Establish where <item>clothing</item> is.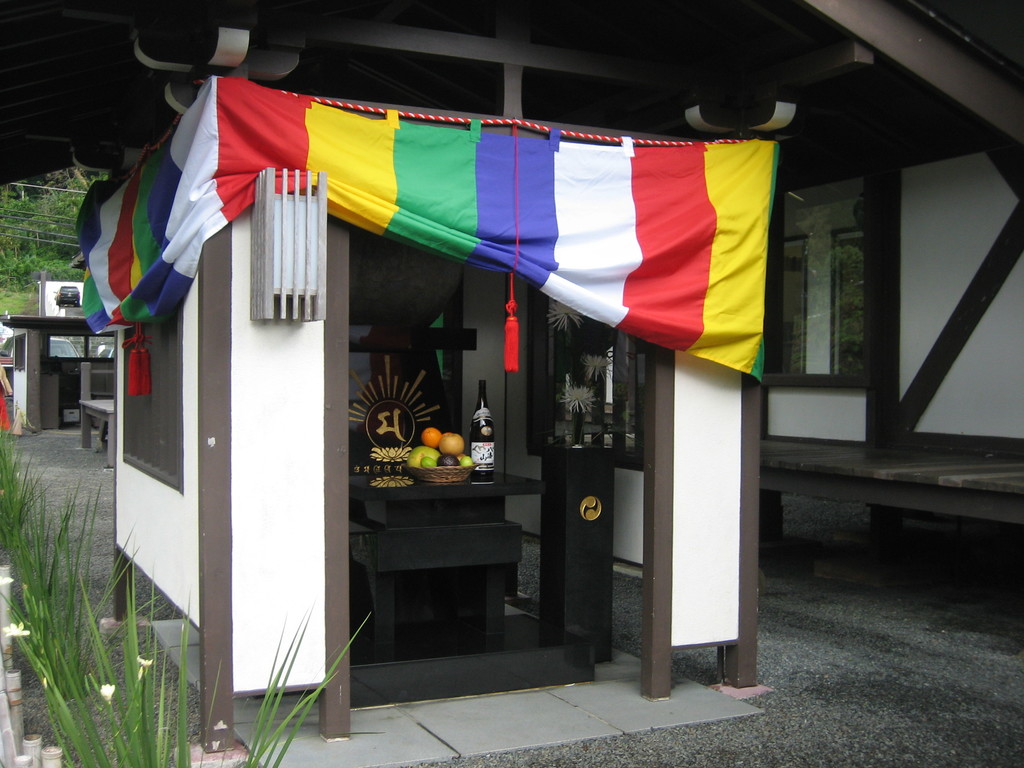
Established at bbox=(0, 369, 12, 433).
